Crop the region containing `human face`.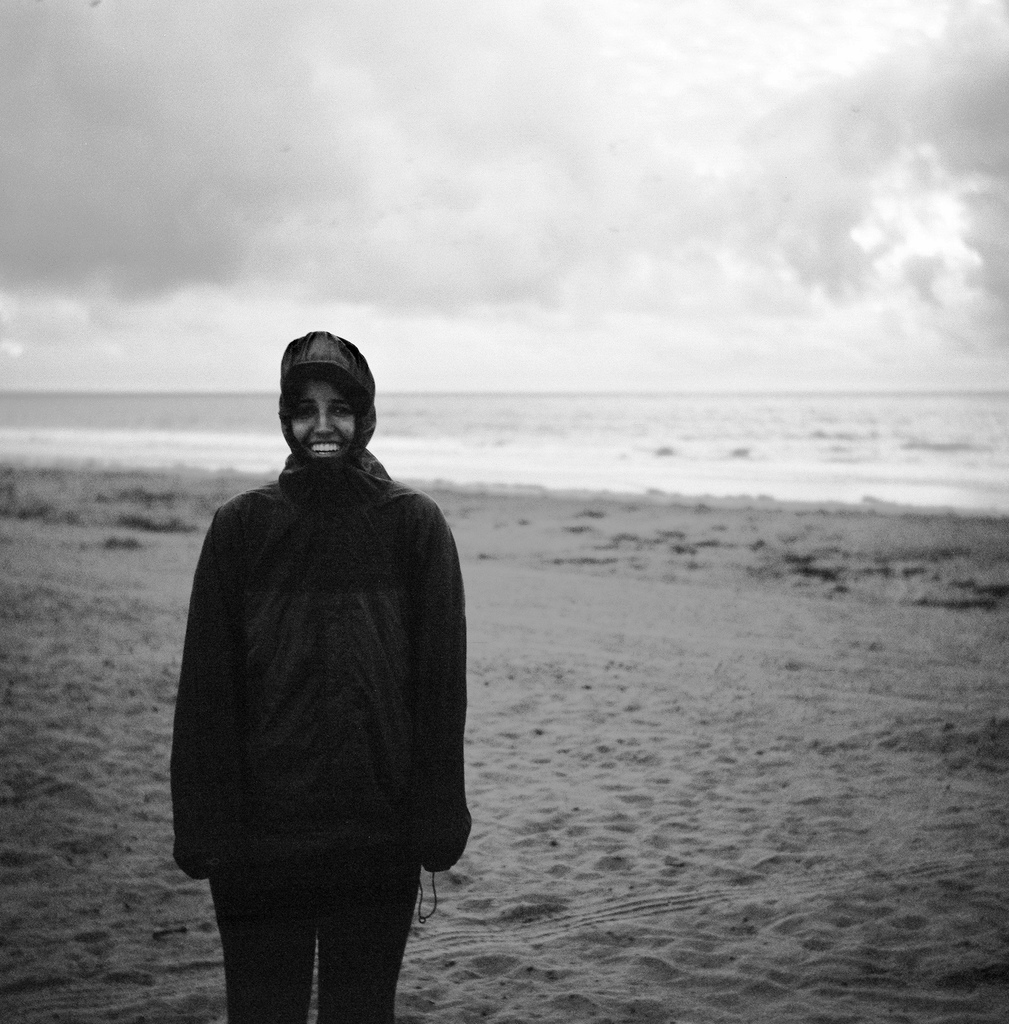
Crop region: [286, 374, 357, 460].
